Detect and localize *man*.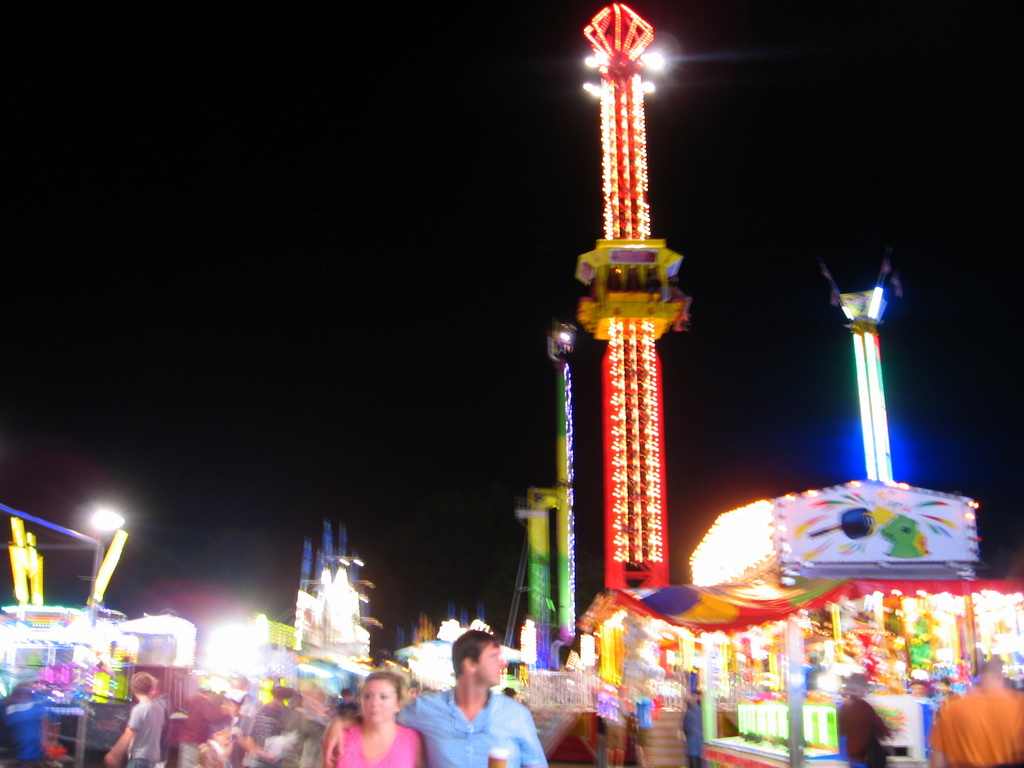
Localized at {"x1": 924, "y1": 656, "x2": 1023, "y2": 767}.
